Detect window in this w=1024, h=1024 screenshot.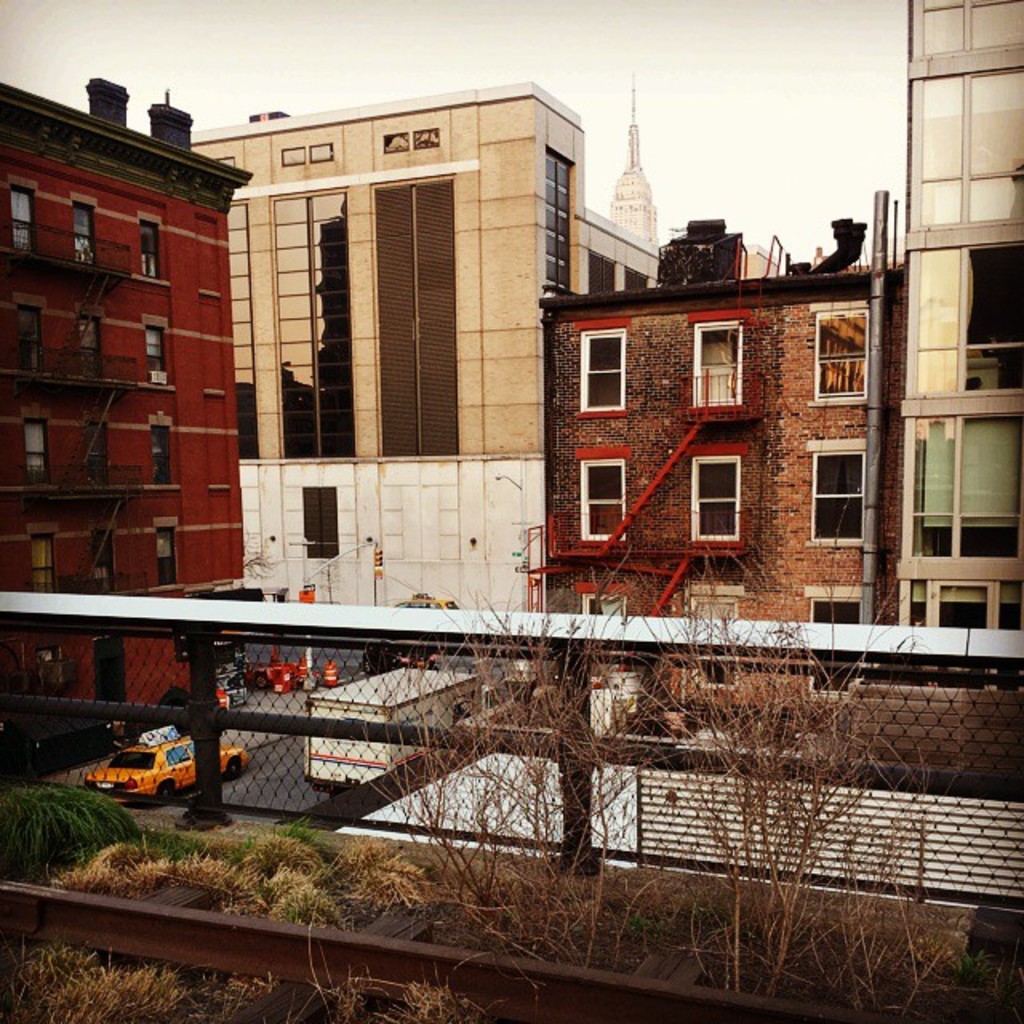
Detection: {"x1": 173, "y1": 629, "x2": 189, "y2": 666}.
